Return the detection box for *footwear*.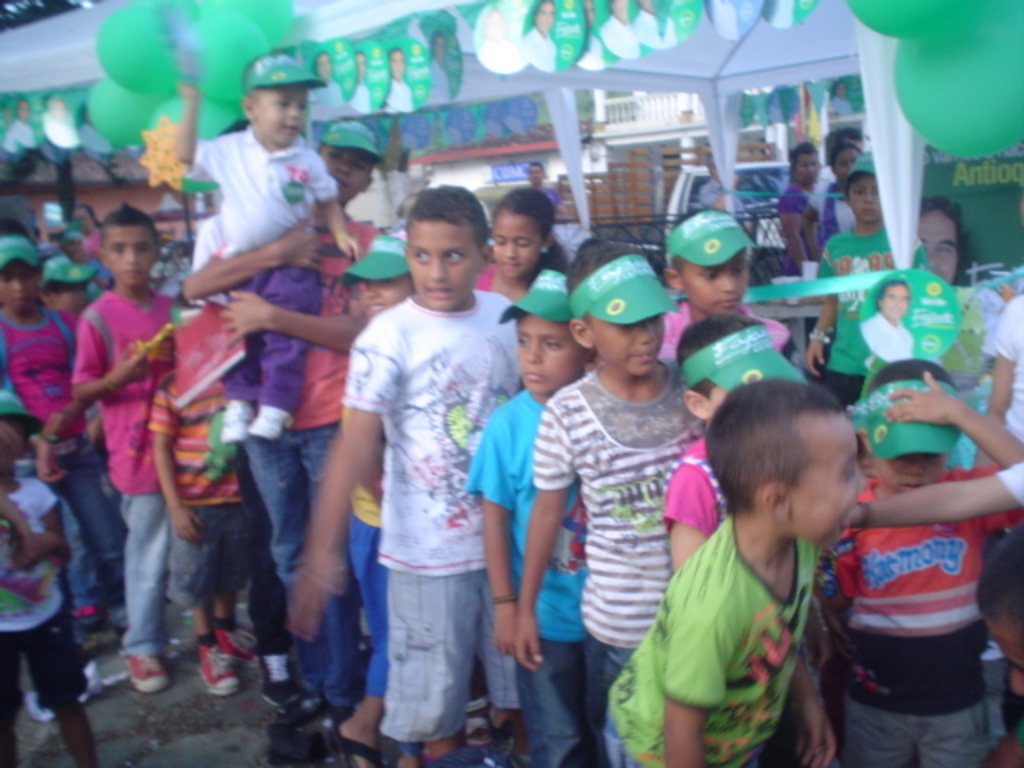
l=258, t=651, r=304, b=704.
